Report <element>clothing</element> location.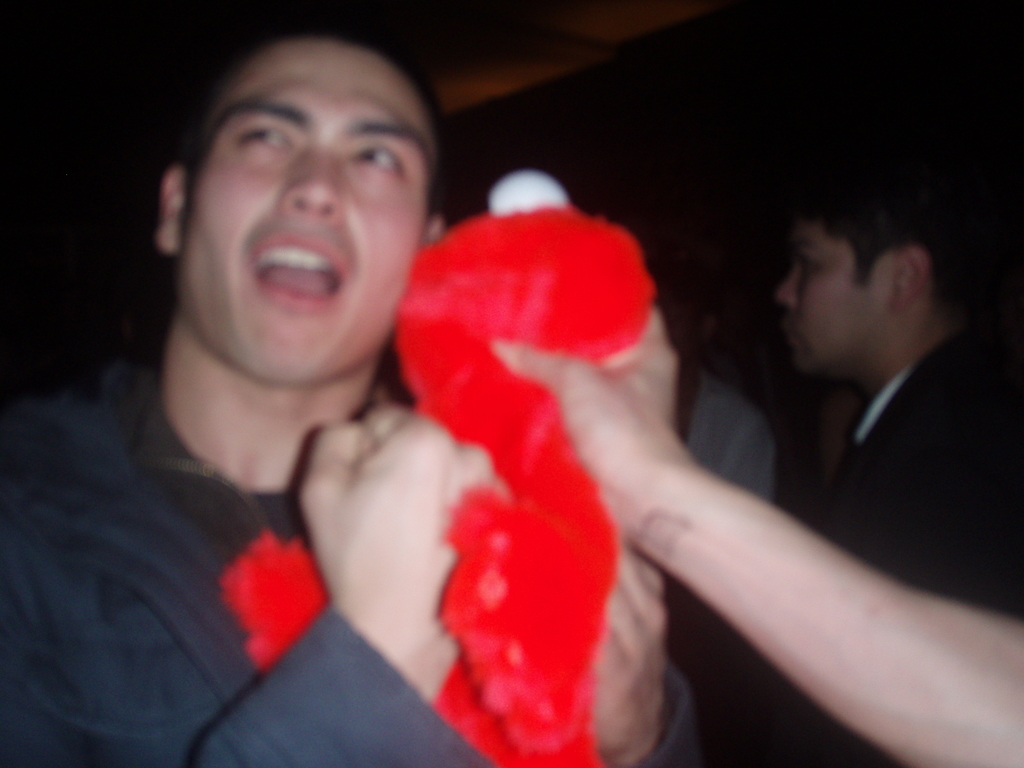
Report: Rect(830, 349, 1023, 621).
